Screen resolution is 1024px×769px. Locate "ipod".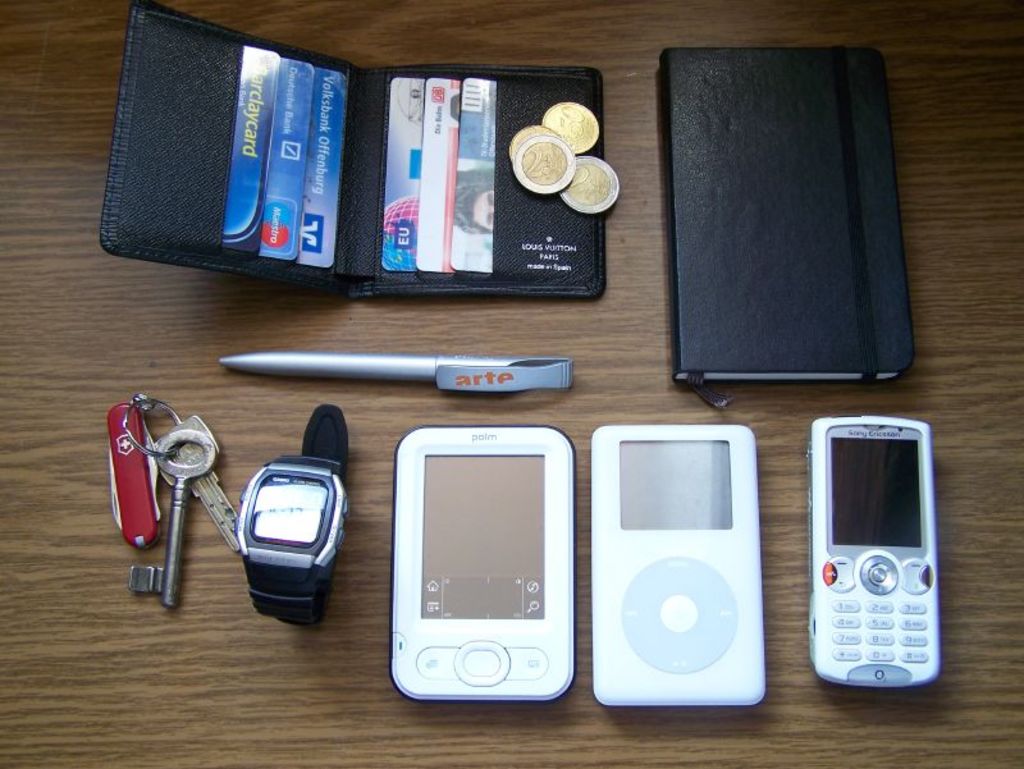
bbox(393, 427, 577, 694).
